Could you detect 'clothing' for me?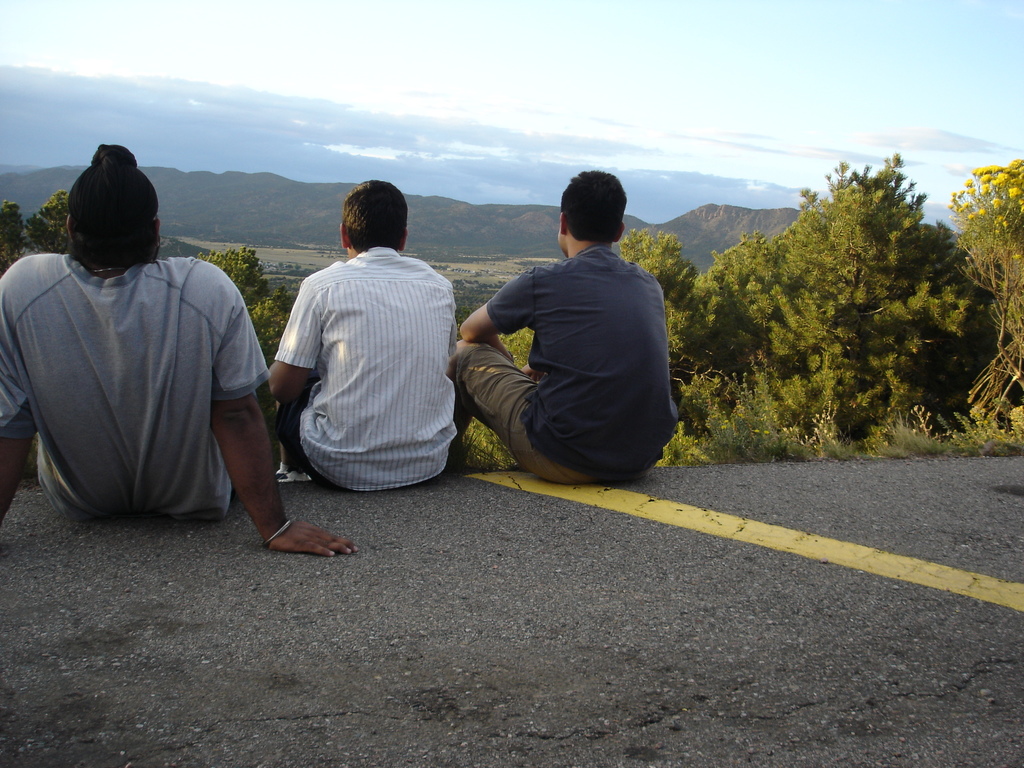
Detection result: box(275, 249, 460, 494).
